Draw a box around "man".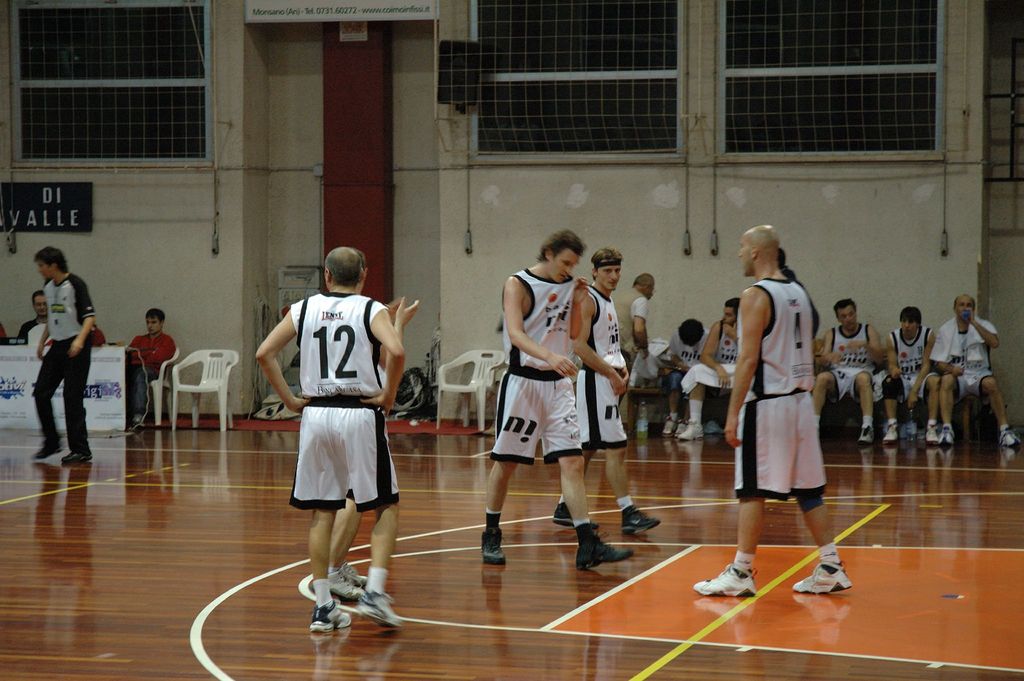
Rect(612, 267, 662, 415).
